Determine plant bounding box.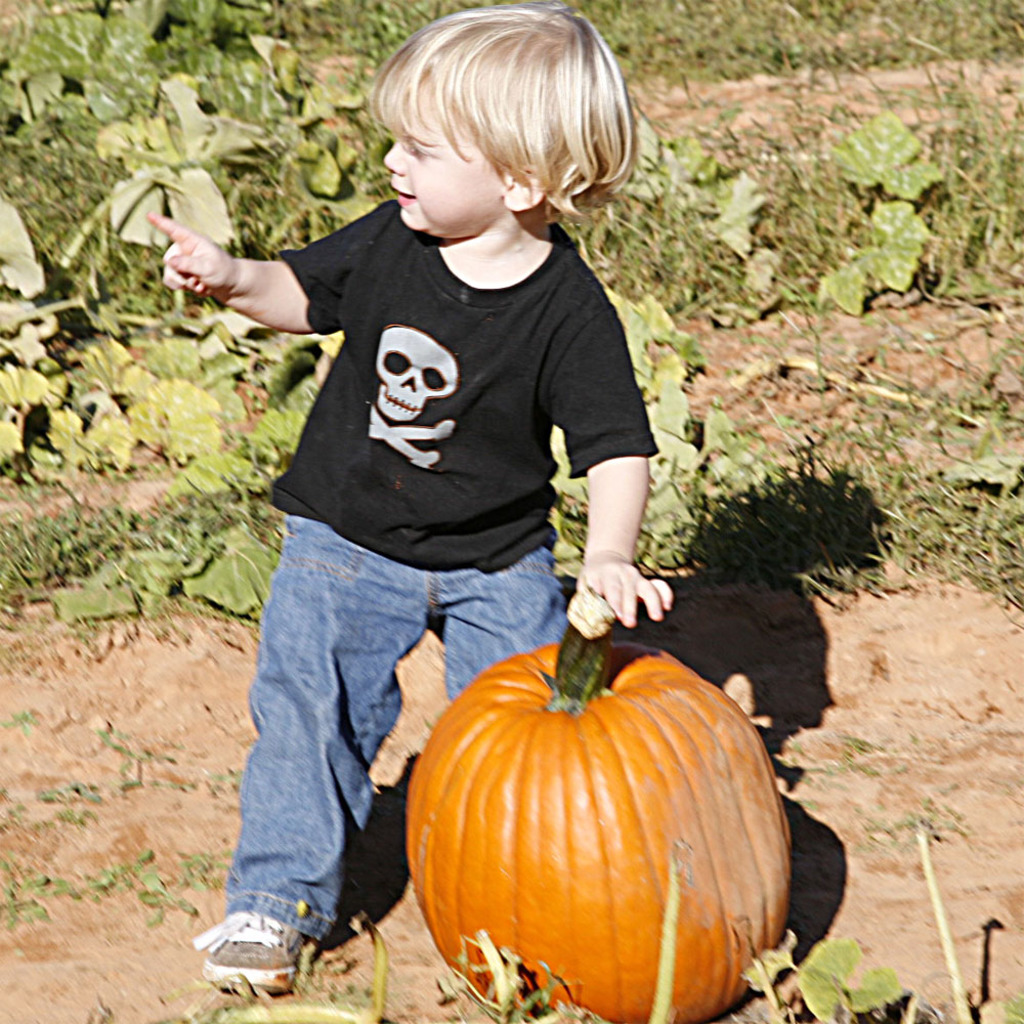
Determined: {"x1": 180, "y1": 909, "x2": 403, "y2": 1023}.
